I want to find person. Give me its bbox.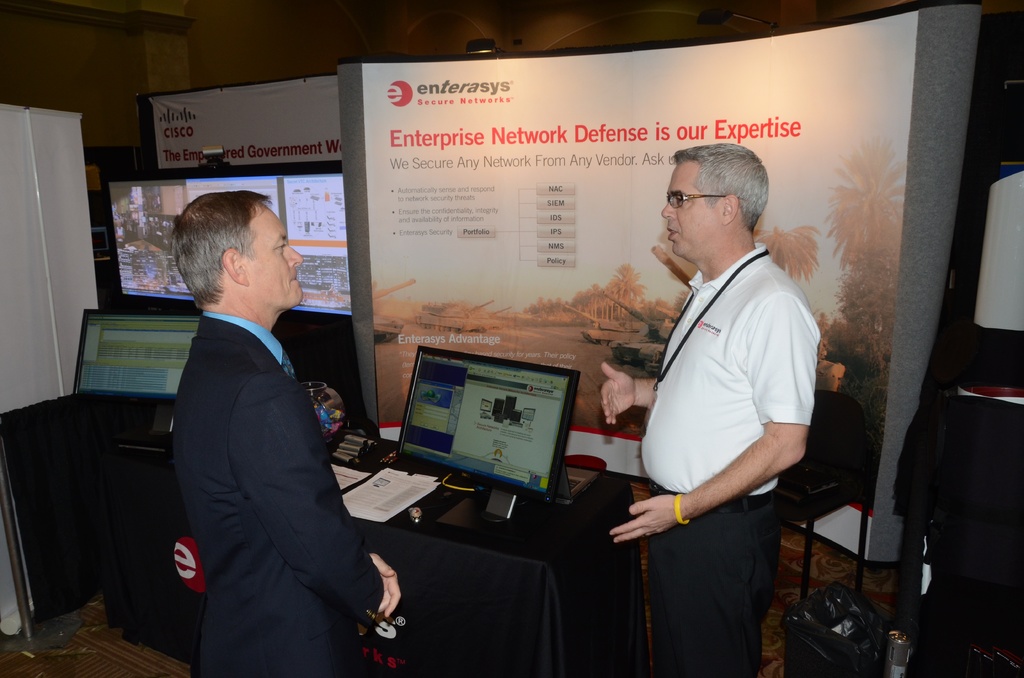
BBox(147, 148, 367, 674).
